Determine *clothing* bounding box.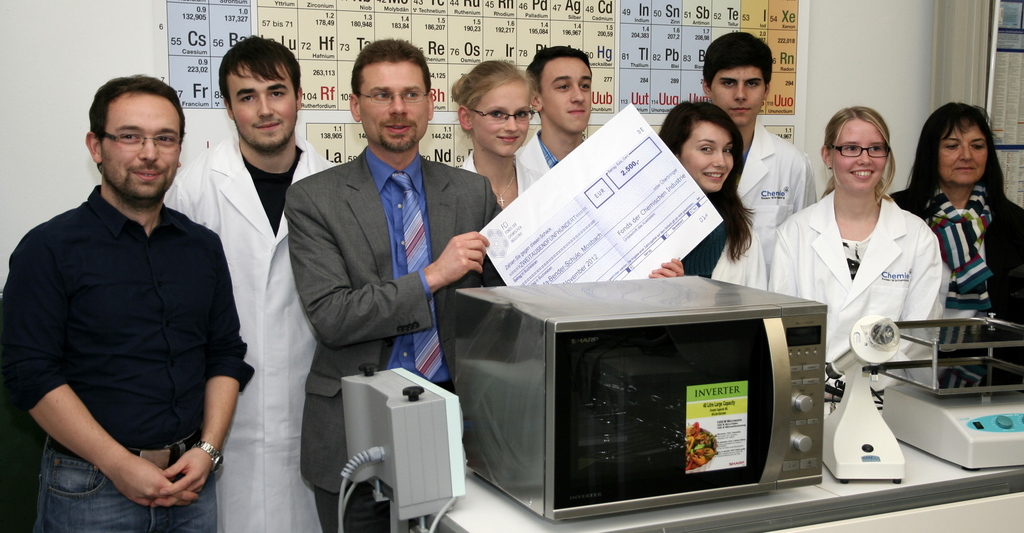
Determined: <box>456,150,541,208</box>.
